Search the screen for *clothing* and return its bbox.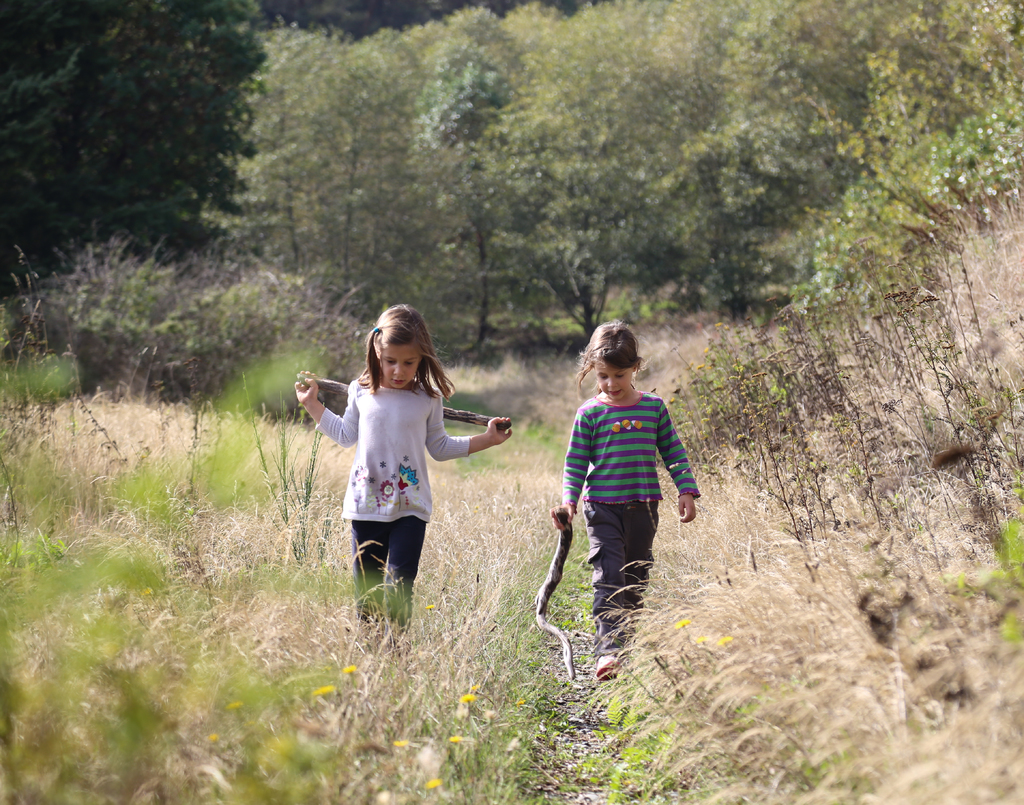
Found: box=[316, 369, 472, 635].
